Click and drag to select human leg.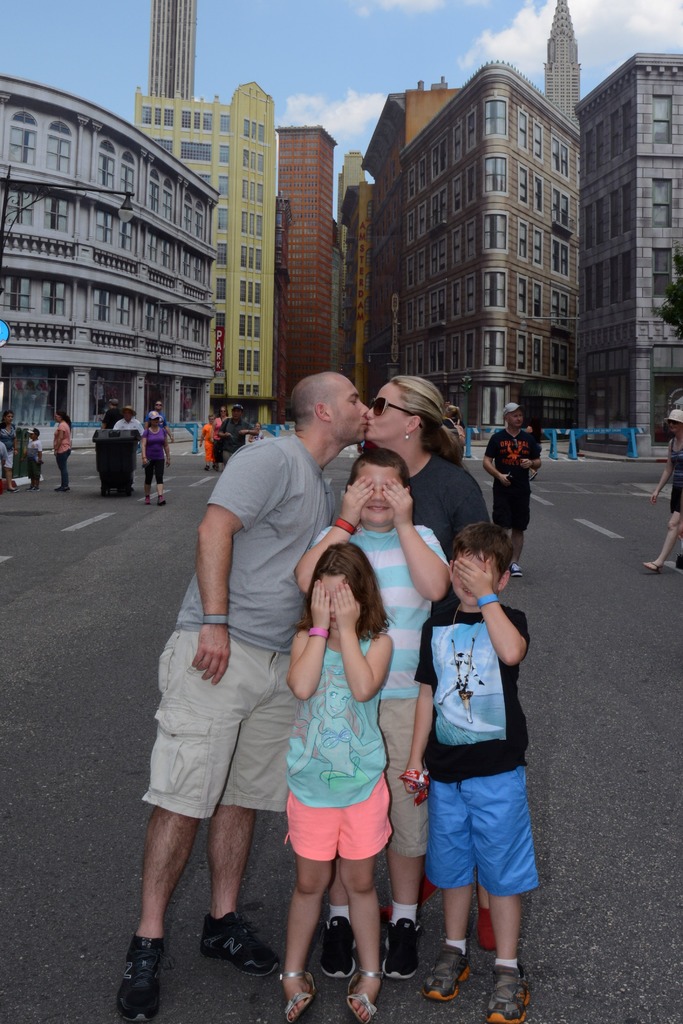
Selection: 284,853,337,1023.
